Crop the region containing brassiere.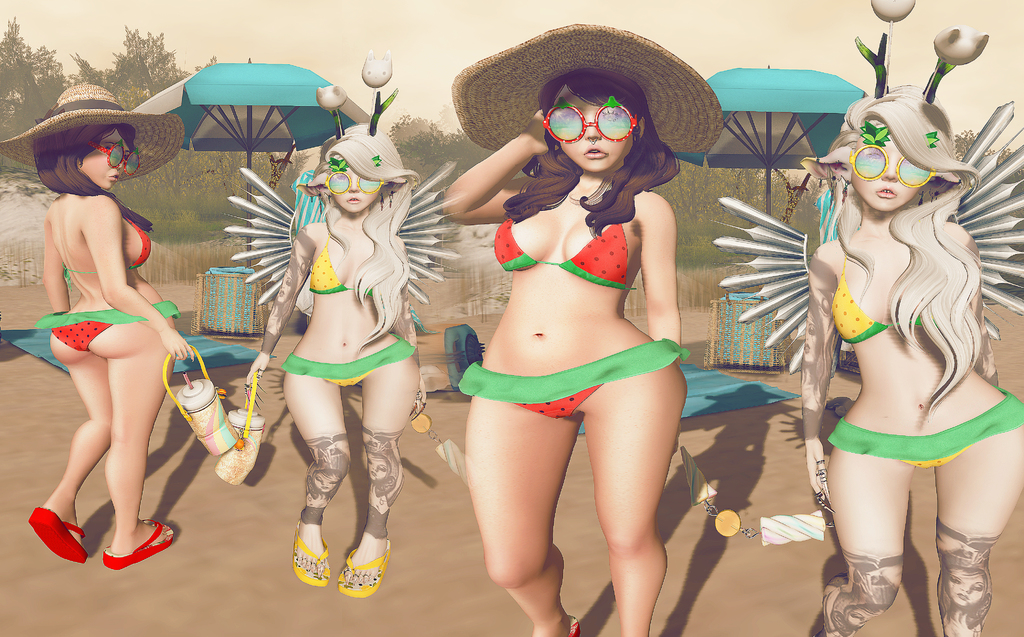
Crop region: [496,219,635,290].
